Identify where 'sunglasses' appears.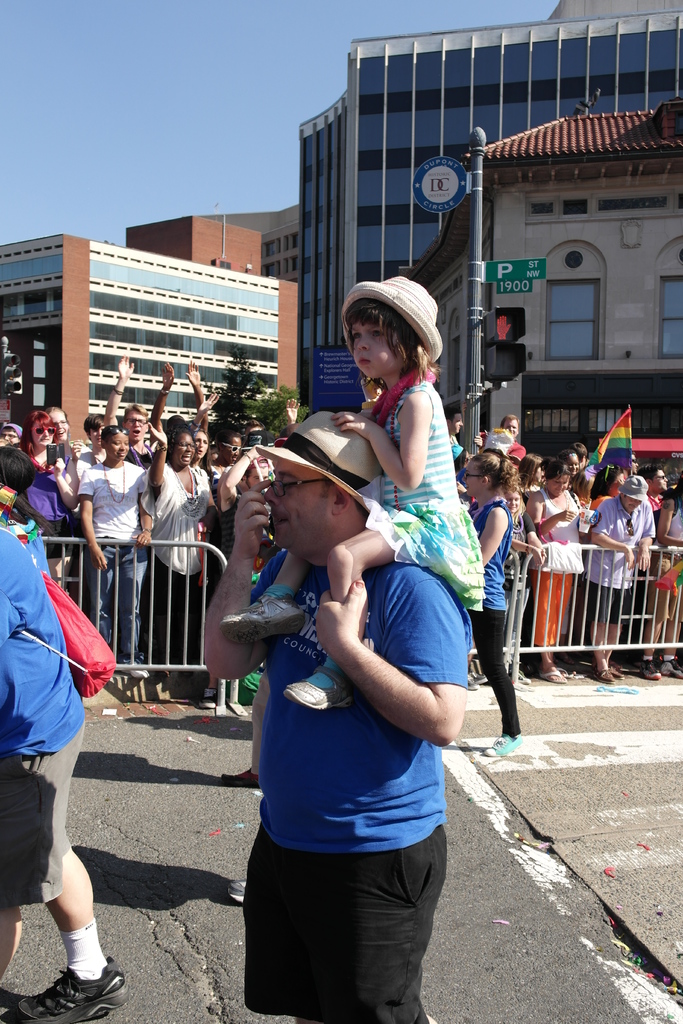
Appears at [x1=604, y1=463, x2=616, y2=481].
